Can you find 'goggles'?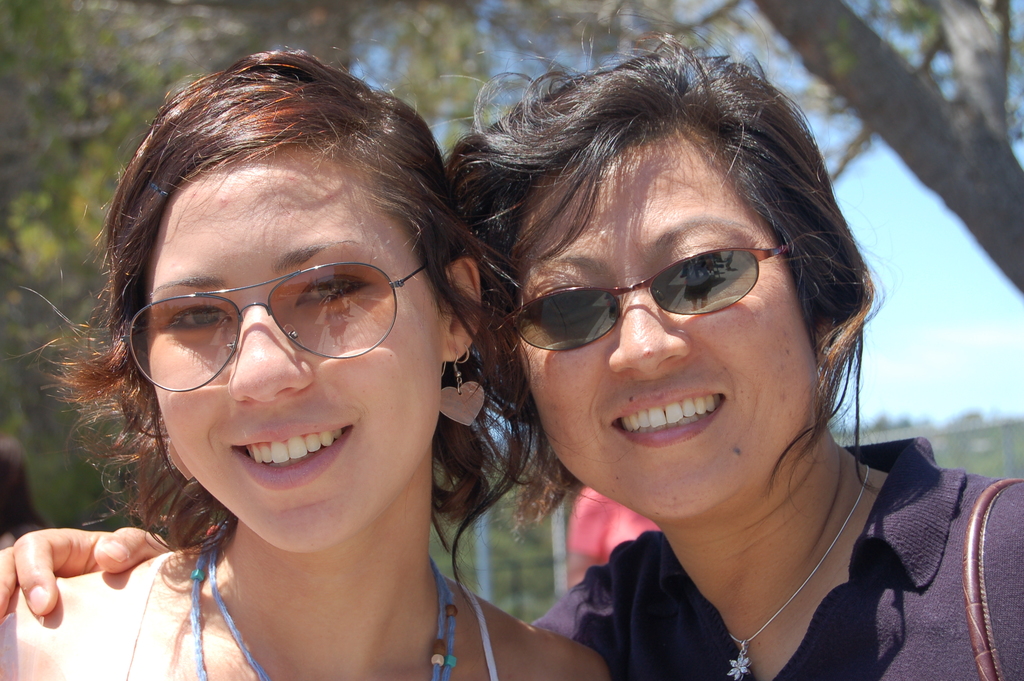
Yes, bounding box: (left=115, top=267, right=430, bottom=395).
